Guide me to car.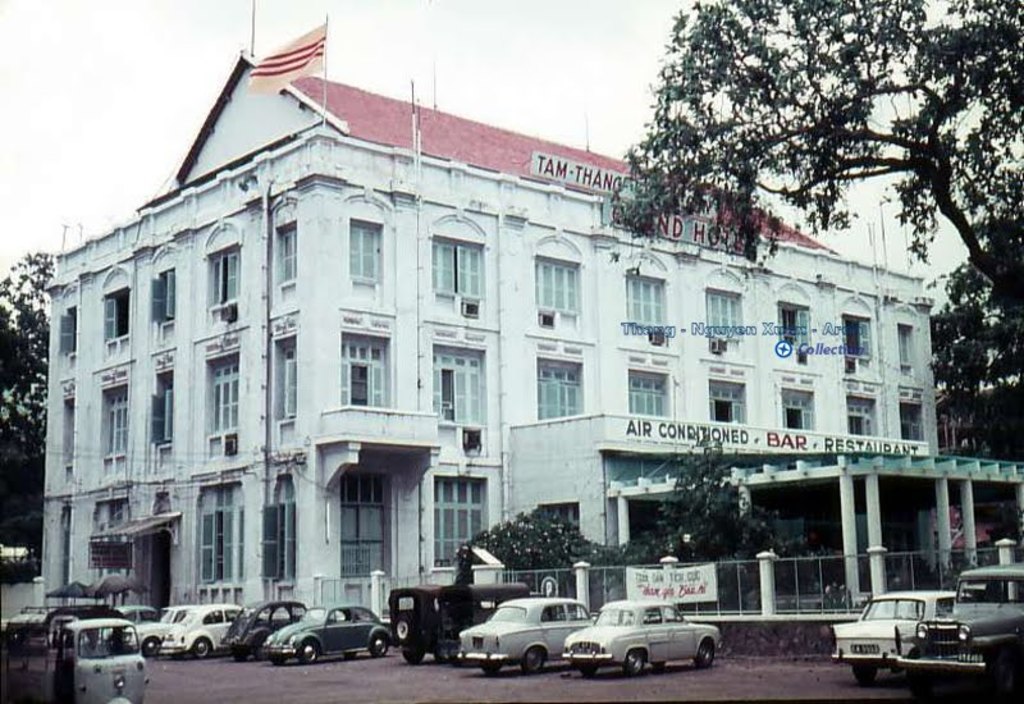
Guidance: (left=161, top=602, right=257, bottom=658).
